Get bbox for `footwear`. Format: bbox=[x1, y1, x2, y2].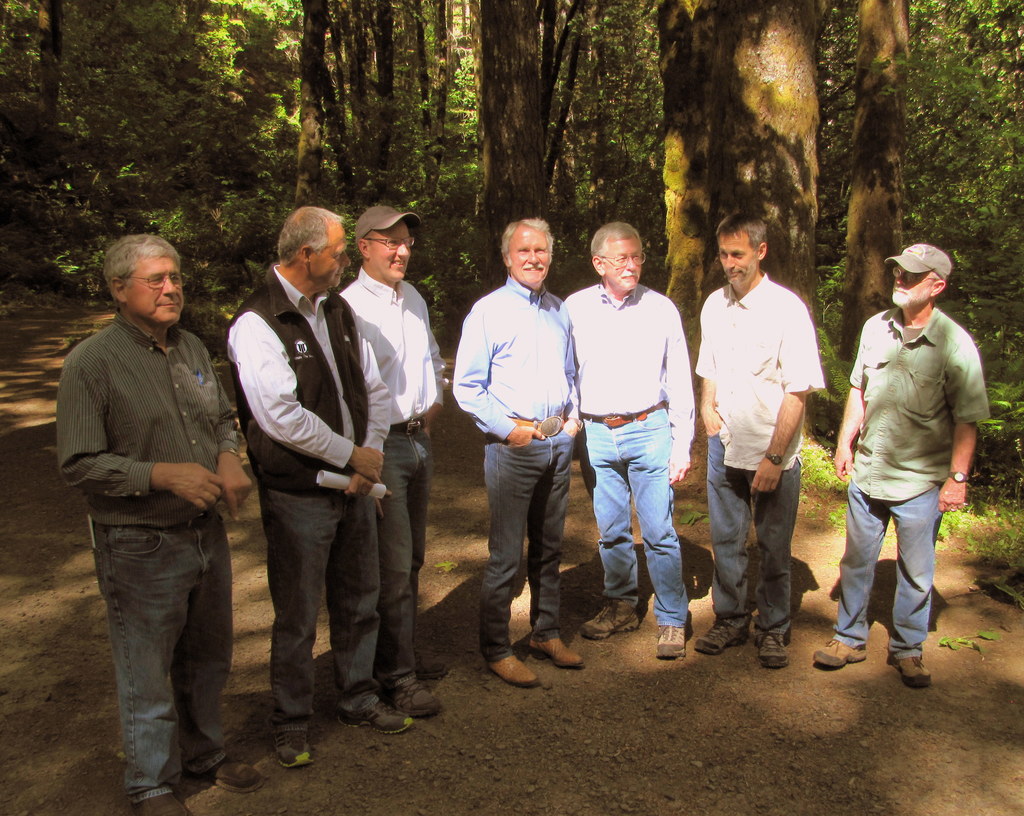
bbox=[531, 637, 591, 668].
